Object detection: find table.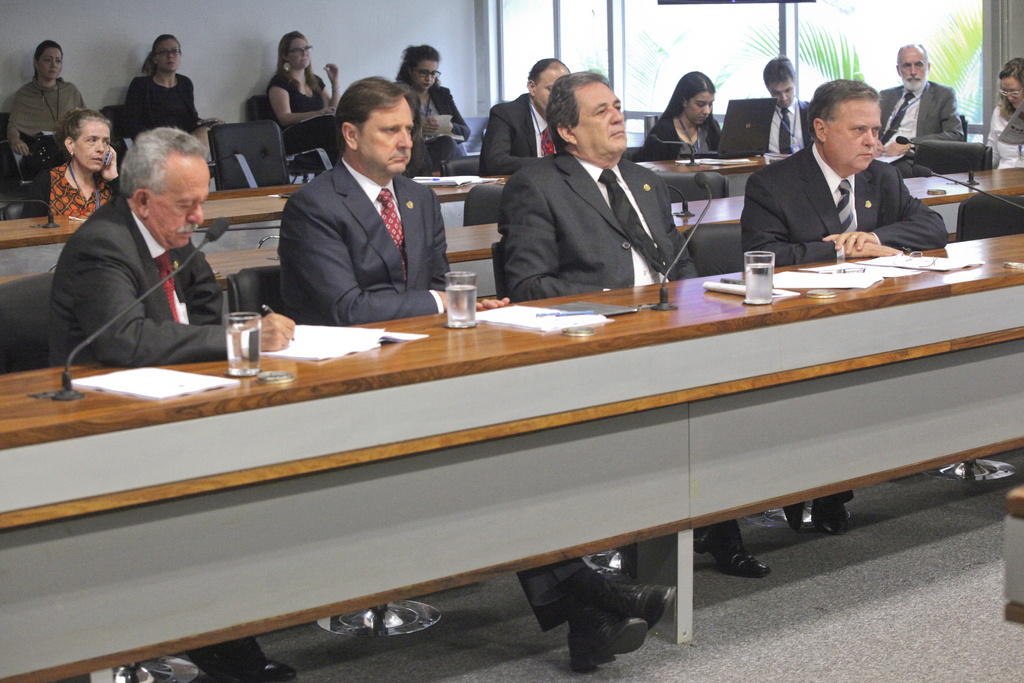
box(30, 264, 979, 645).
